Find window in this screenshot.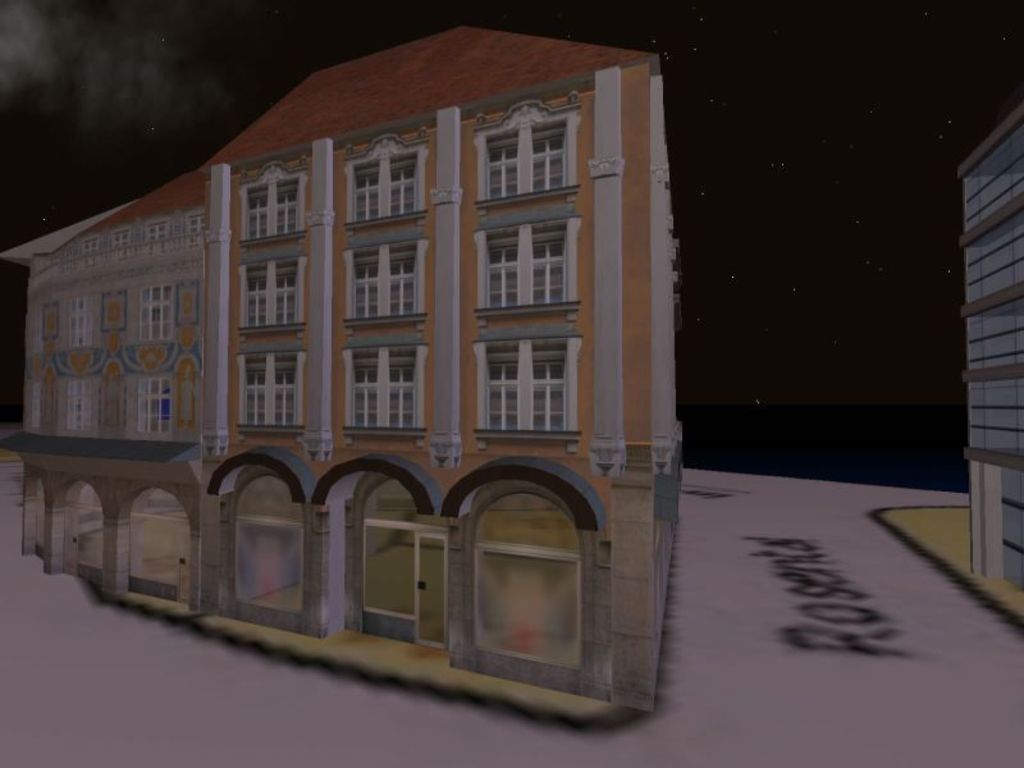
The bounding box for window is 470, 329, 561, 440.
